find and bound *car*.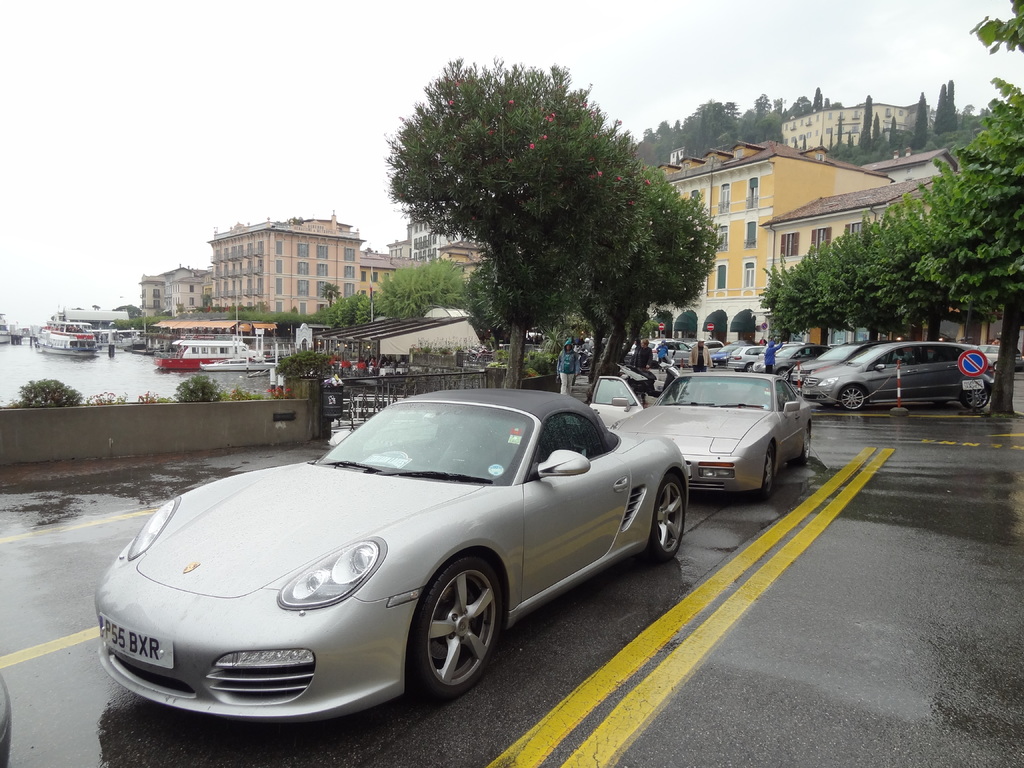
Bound: BBox(799, 348, 863, 385).
